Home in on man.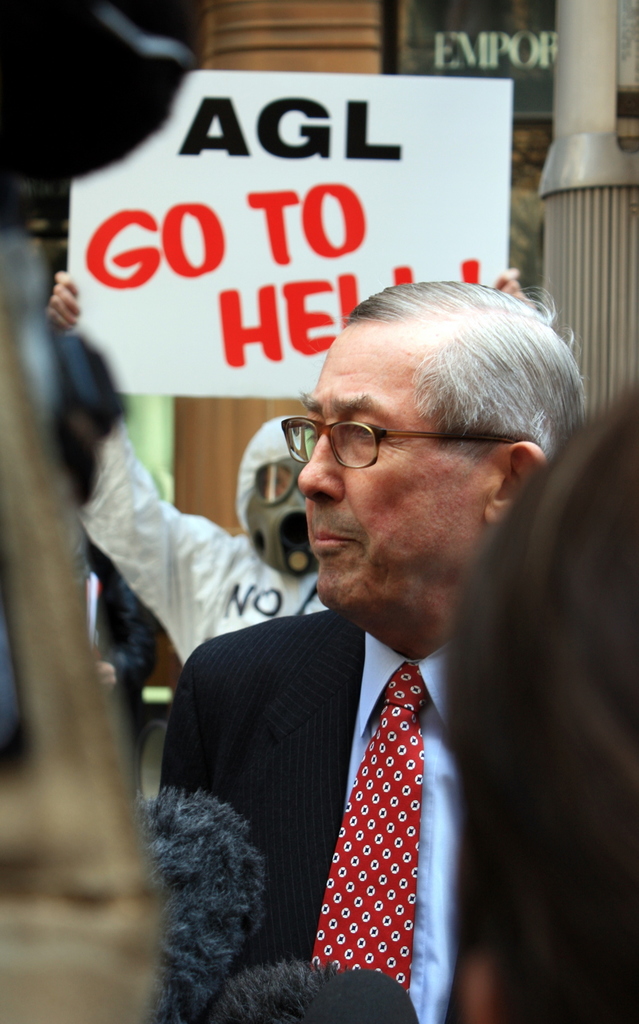
Homed in at left=155, top=278, right=603, bottom=1023.
